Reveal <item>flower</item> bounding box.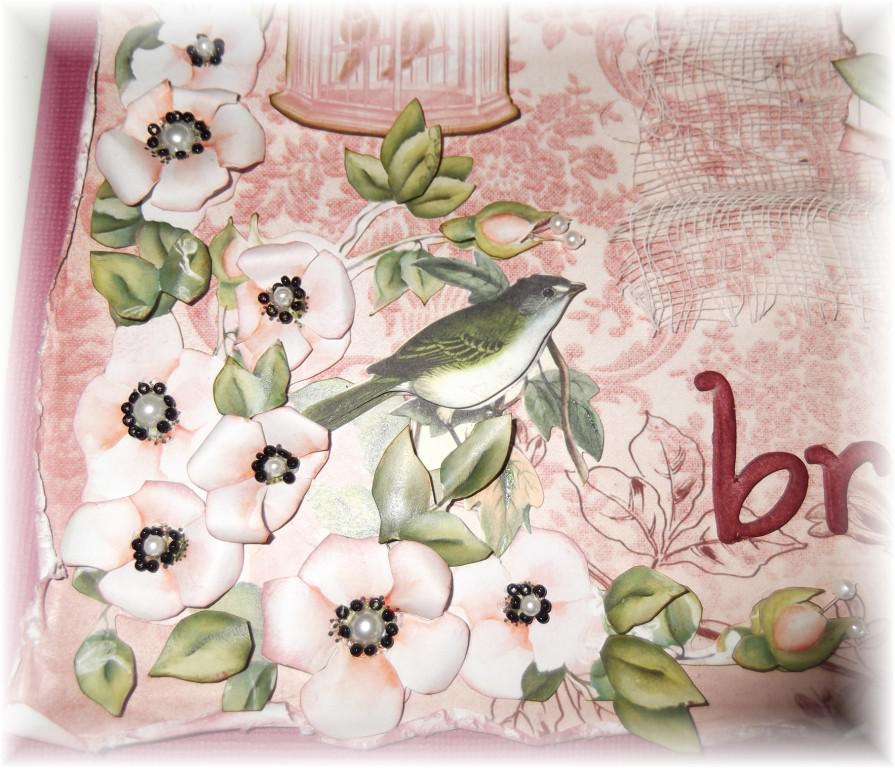
Revealed: BBox(233, 241, 357, 375).
